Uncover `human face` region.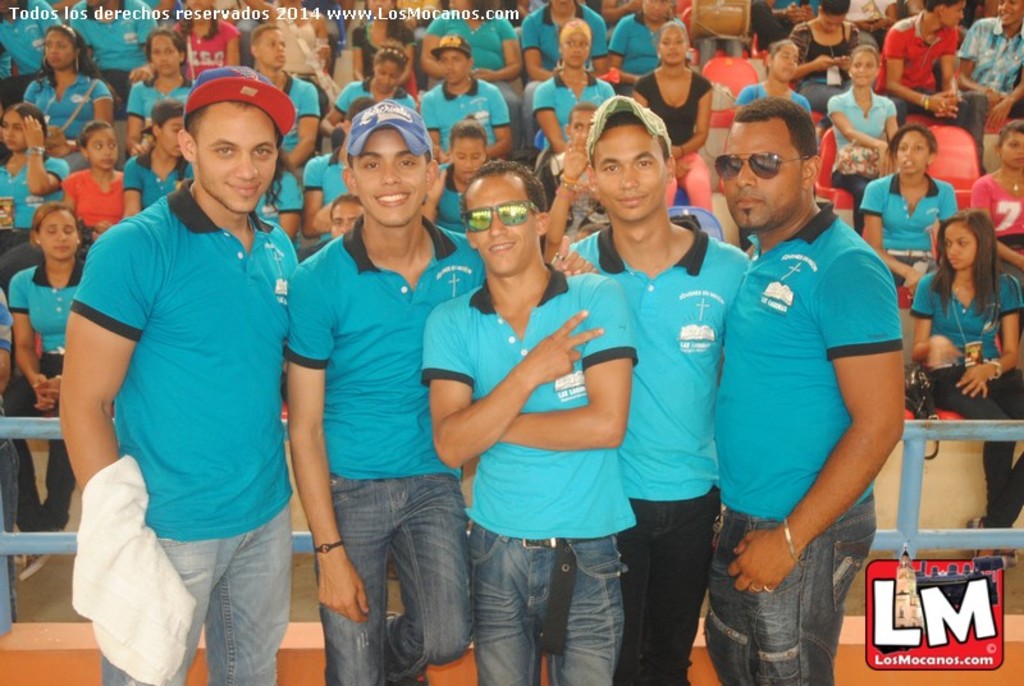
Uncovered: x1=946, y1=227, x2=974, y2=266.
